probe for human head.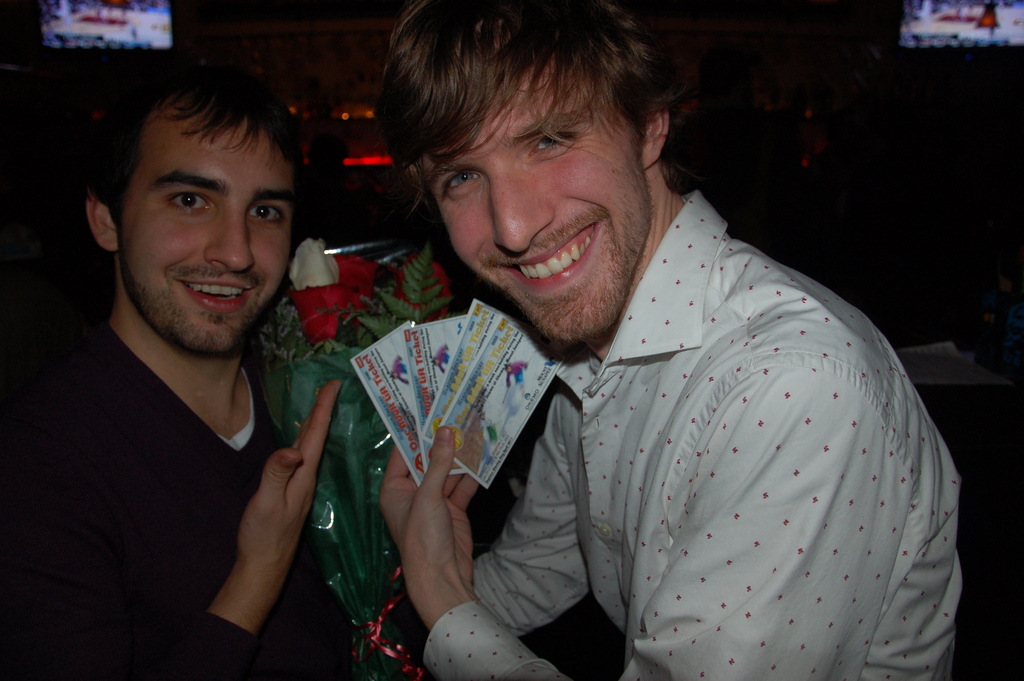
Probe result: box(371, 3, 703, 284).
